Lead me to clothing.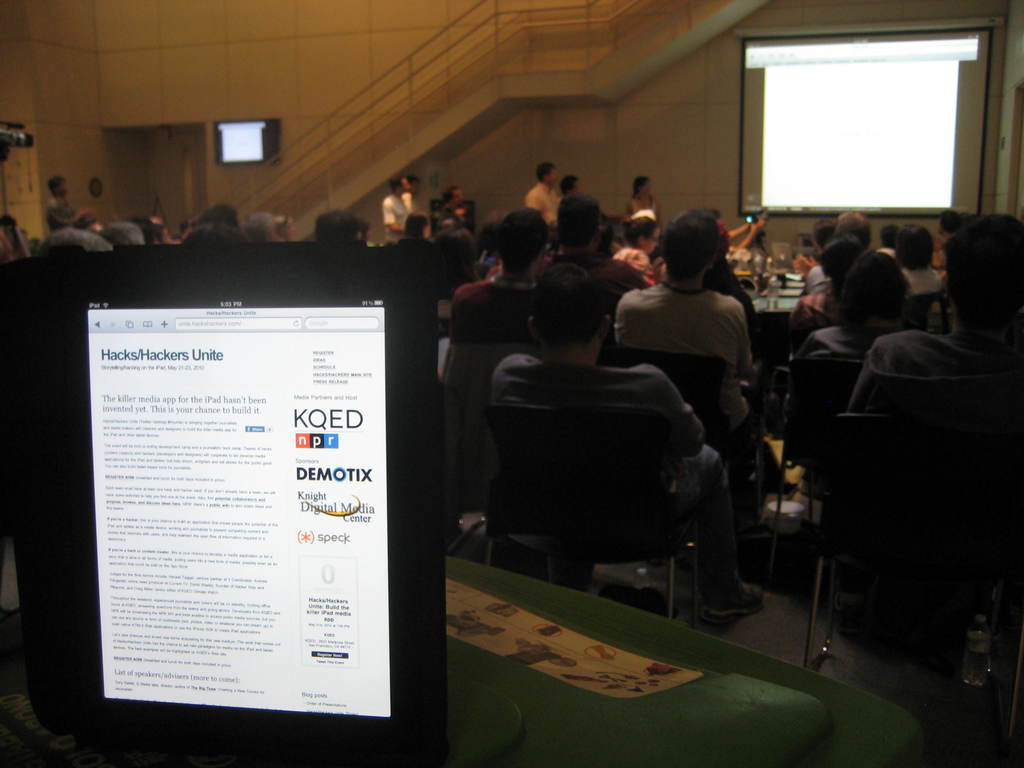
Lead to bbox(630, 198, 659, 222).
